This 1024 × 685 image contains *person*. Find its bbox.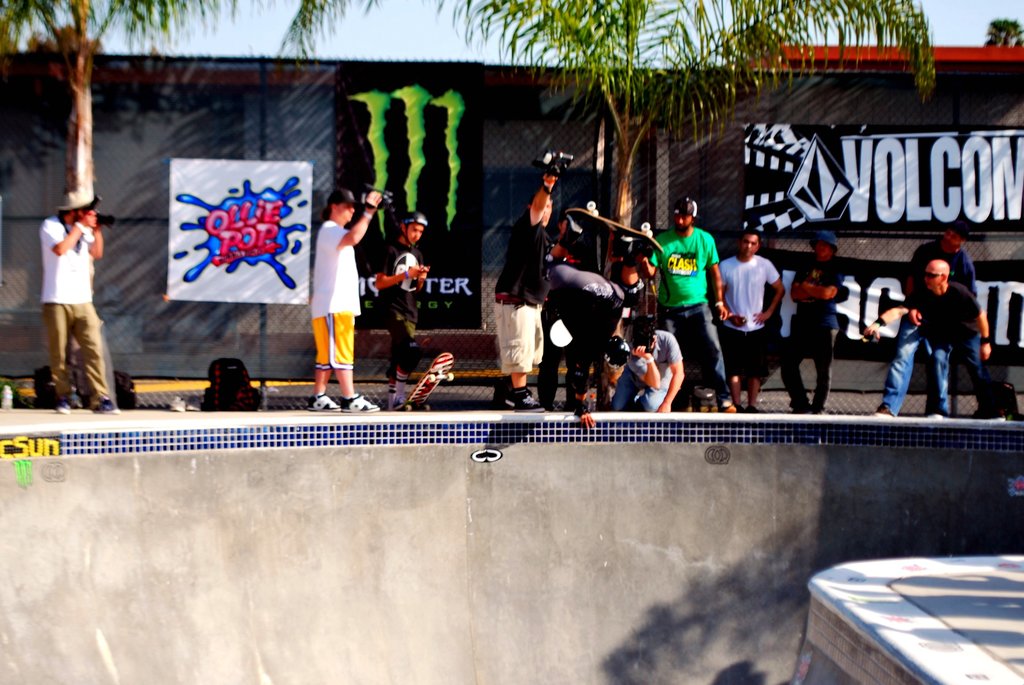
BBox(863, 217, 978, 419).
